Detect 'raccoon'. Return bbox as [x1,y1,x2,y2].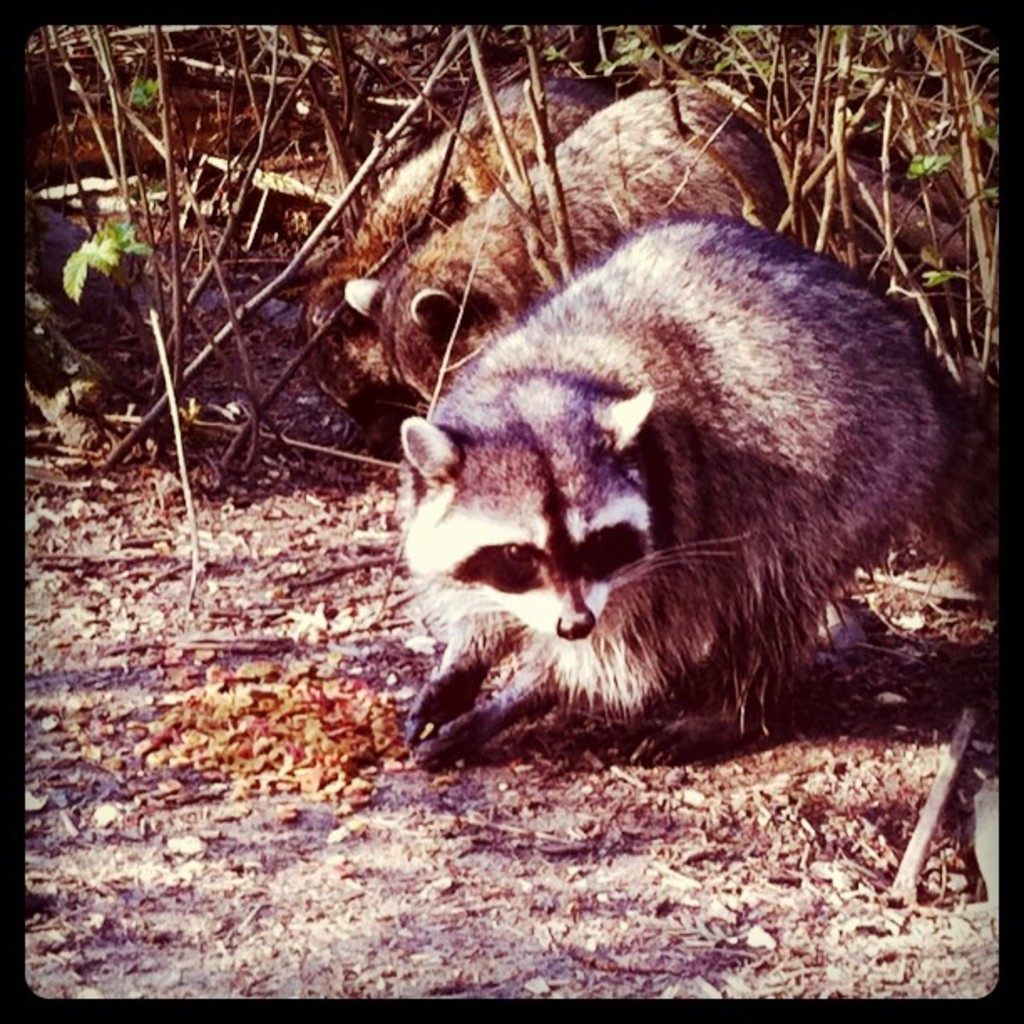
[343,80,795,408].
